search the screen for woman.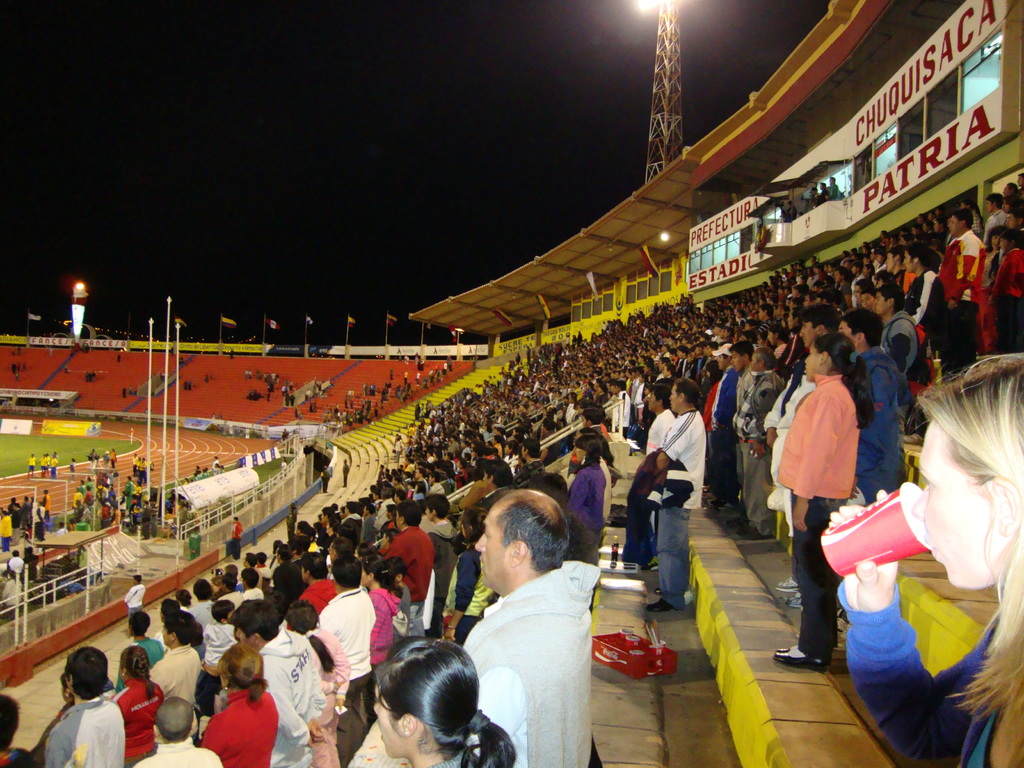
Found at {"x1": 113, "y1": 647, "x2": 166, "y2": 765}.
